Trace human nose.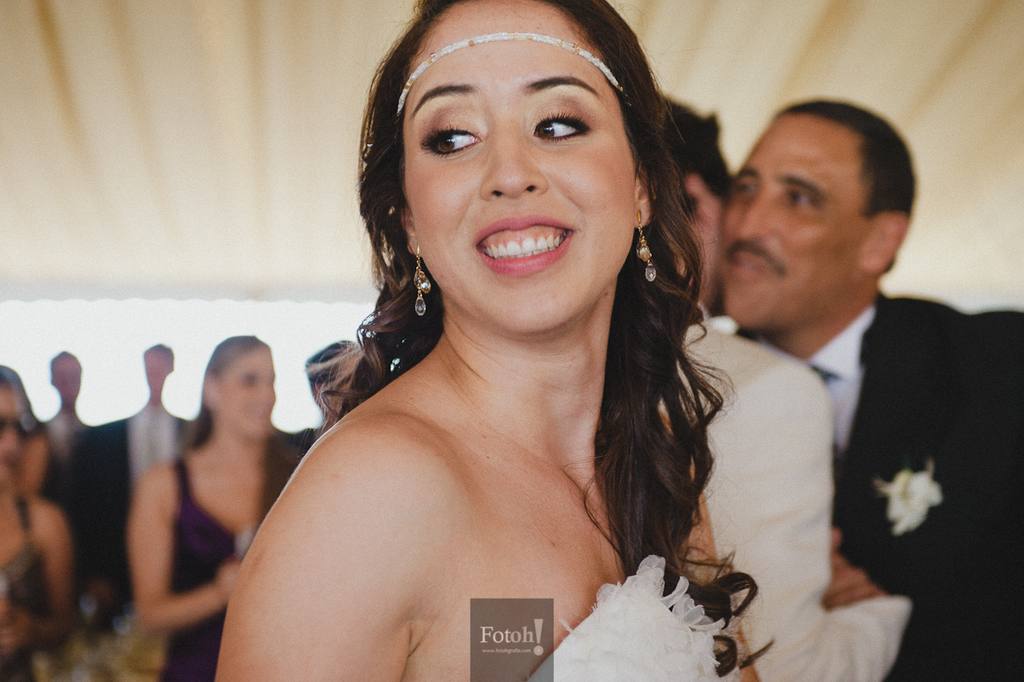
Traced to 730 185 773 243.
